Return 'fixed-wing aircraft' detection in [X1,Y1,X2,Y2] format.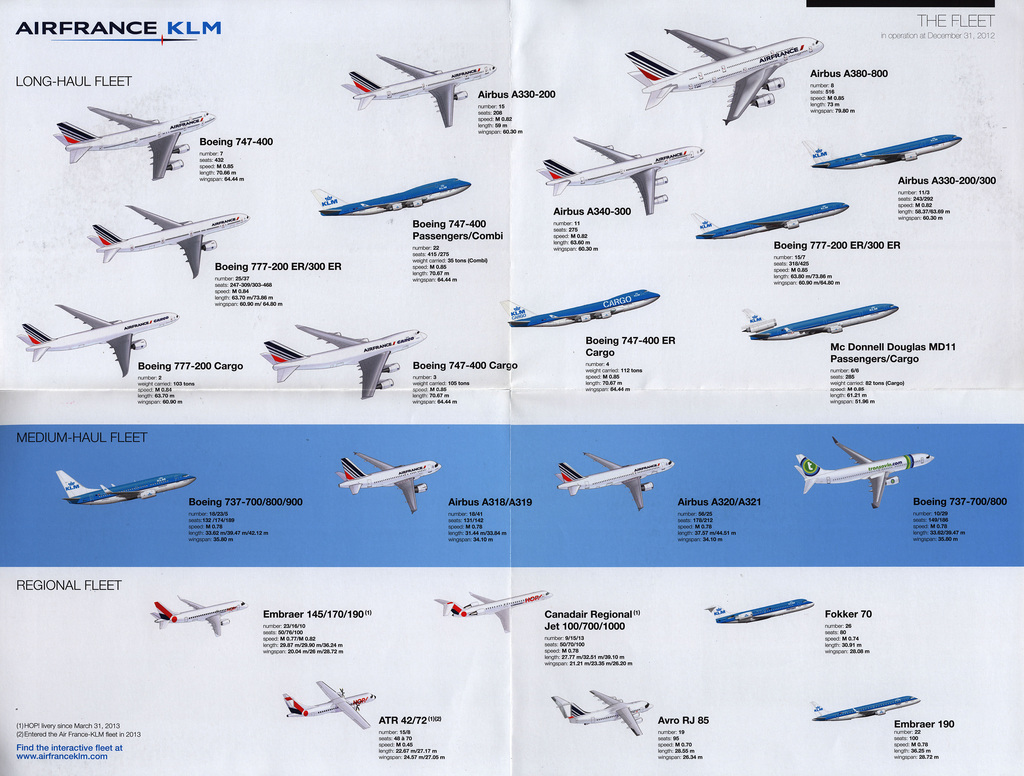
[339,58,499,125].
